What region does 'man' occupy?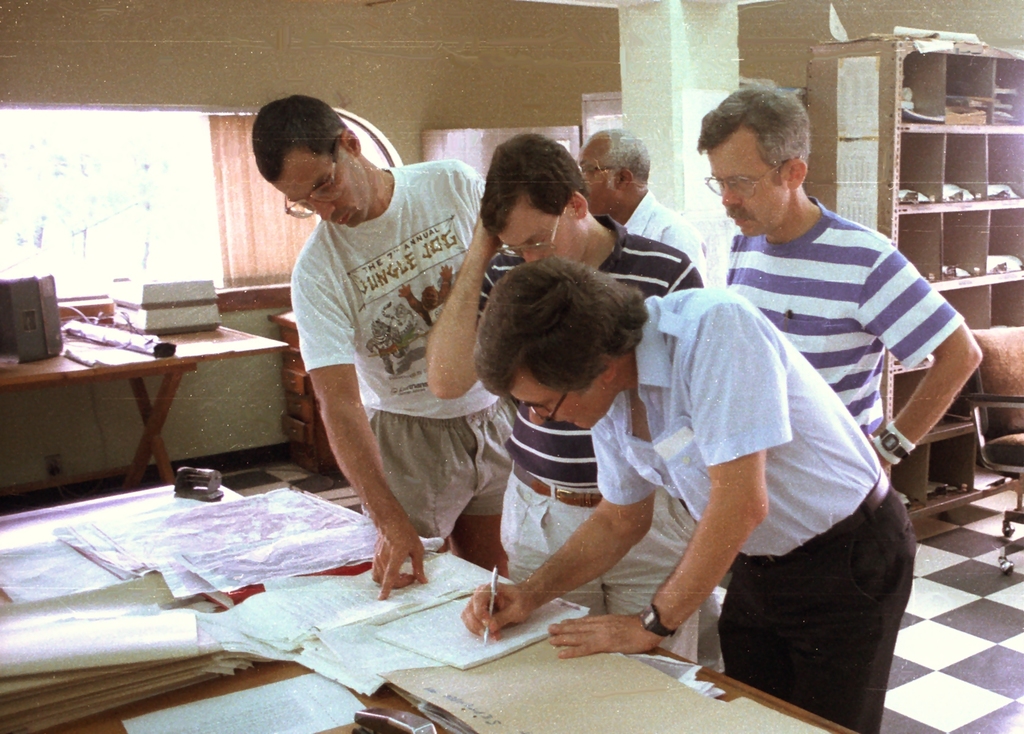
region(253, 88, 512, 604).
